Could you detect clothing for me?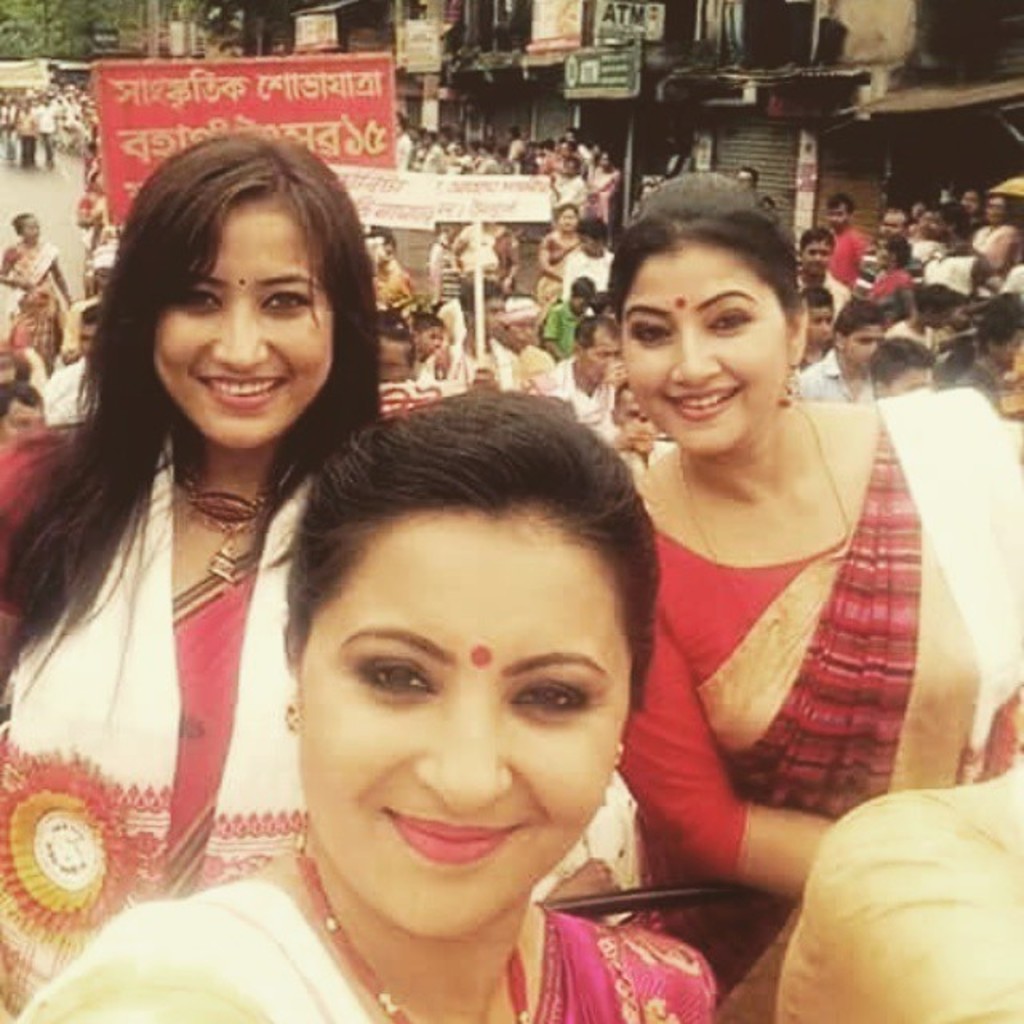
Detection result: x1=534, y1=227, x2=576, y2=309.
